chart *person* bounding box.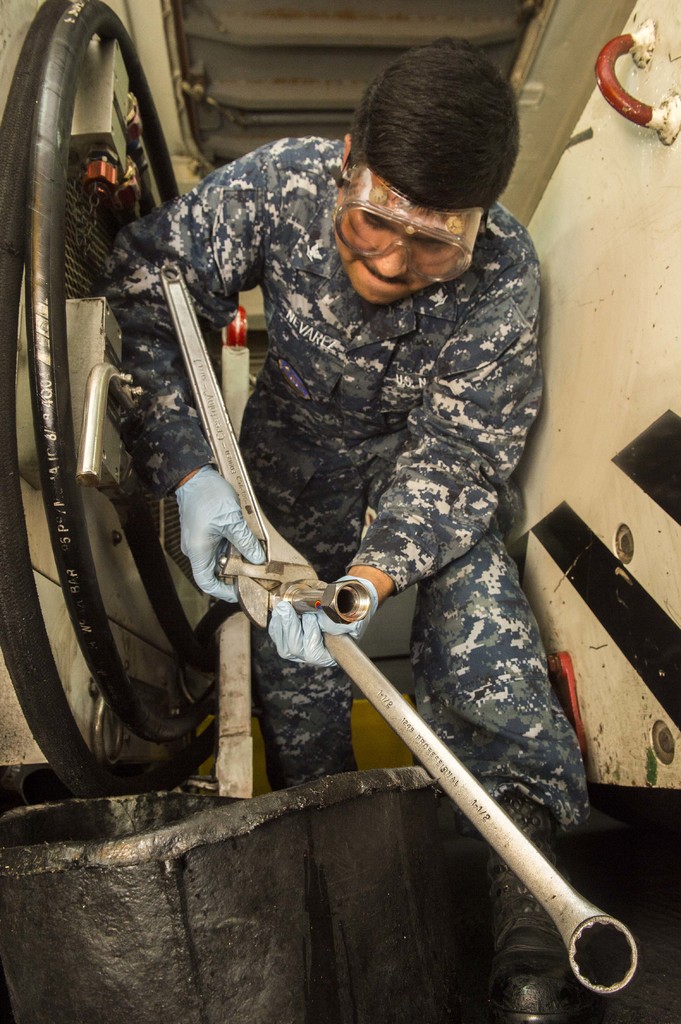
Charted: (x1=95, y1=77, x2=572, y2=956).
